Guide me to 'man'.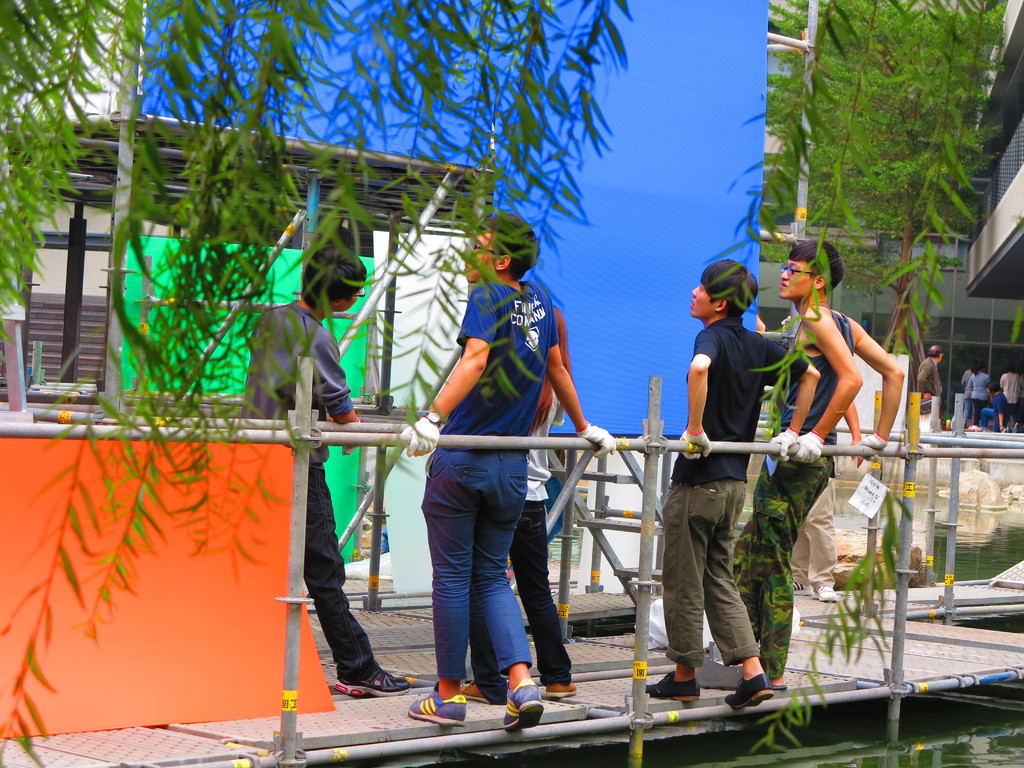
Guidance: (729,237,909,695).
